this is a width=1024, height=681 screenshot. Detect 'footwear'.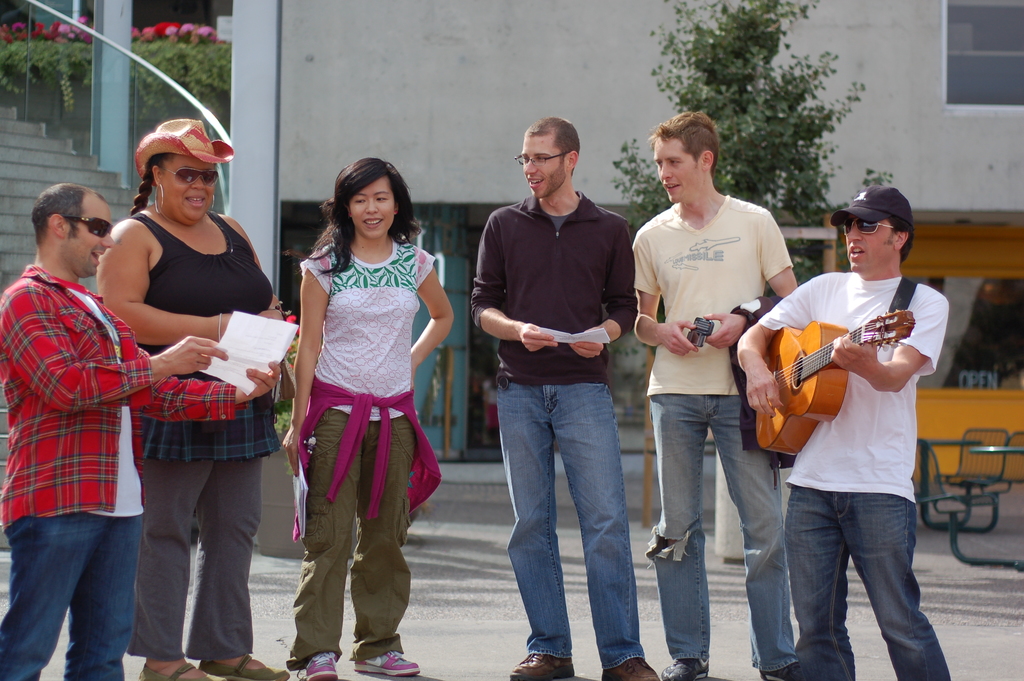
box(138, 661, 228, 680).
